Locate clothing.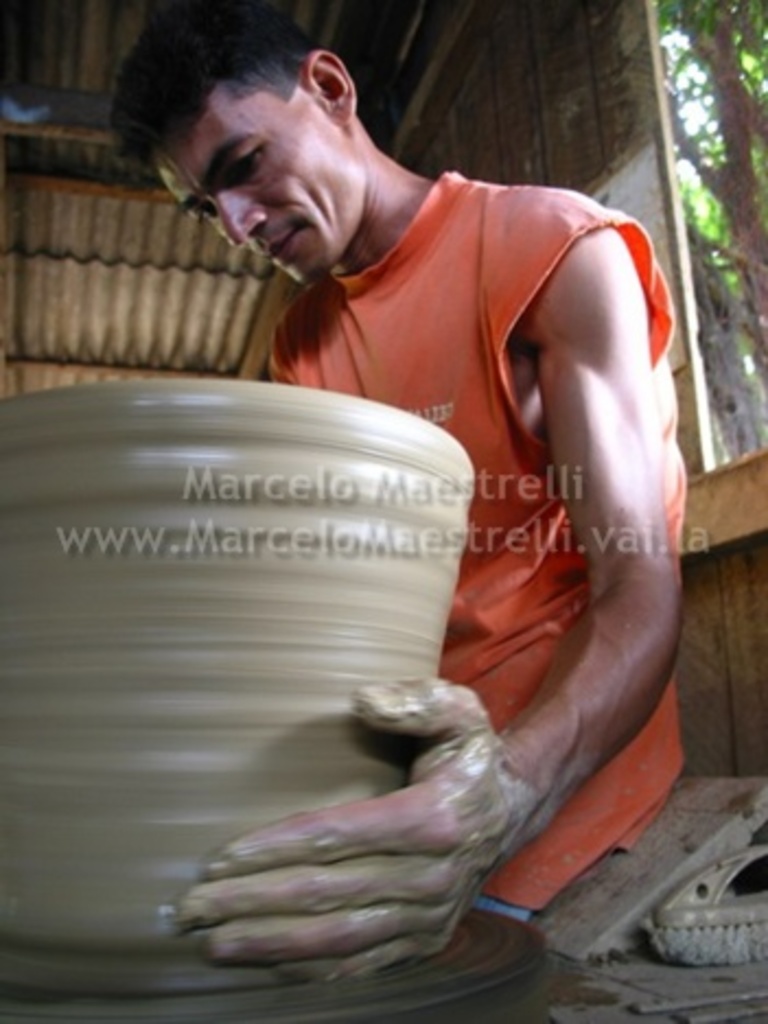
Bounding box: rect(243, 138, 670, 825).
